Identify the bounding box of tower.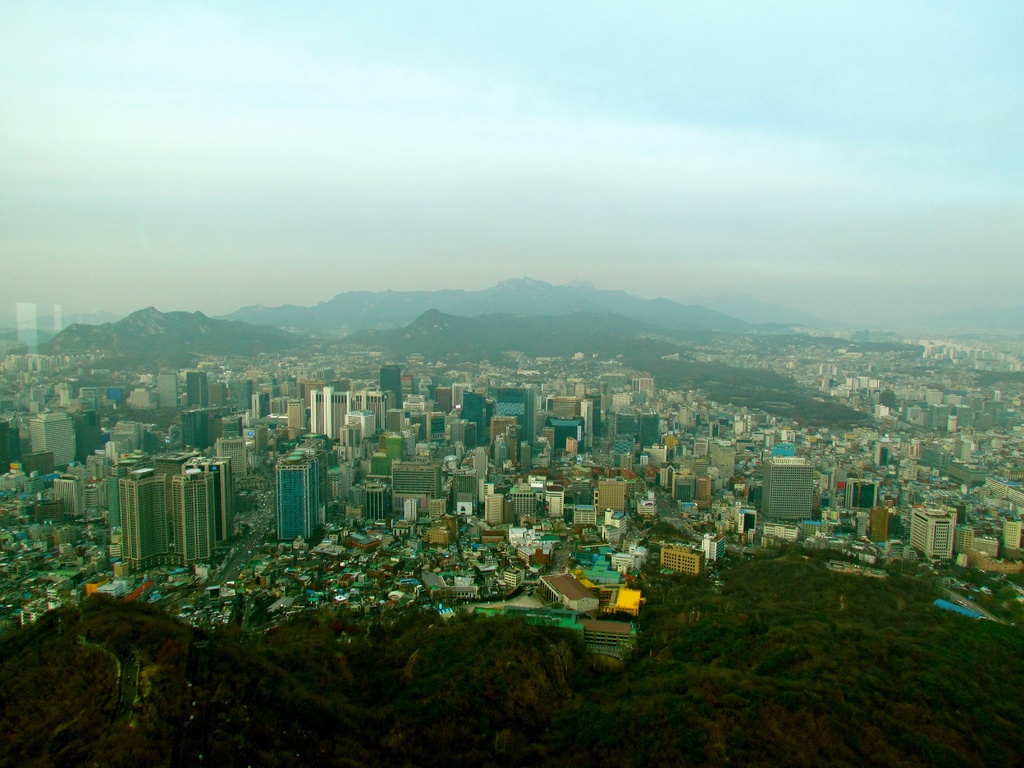
(left=160, top=375, right=175, bottom=408).
